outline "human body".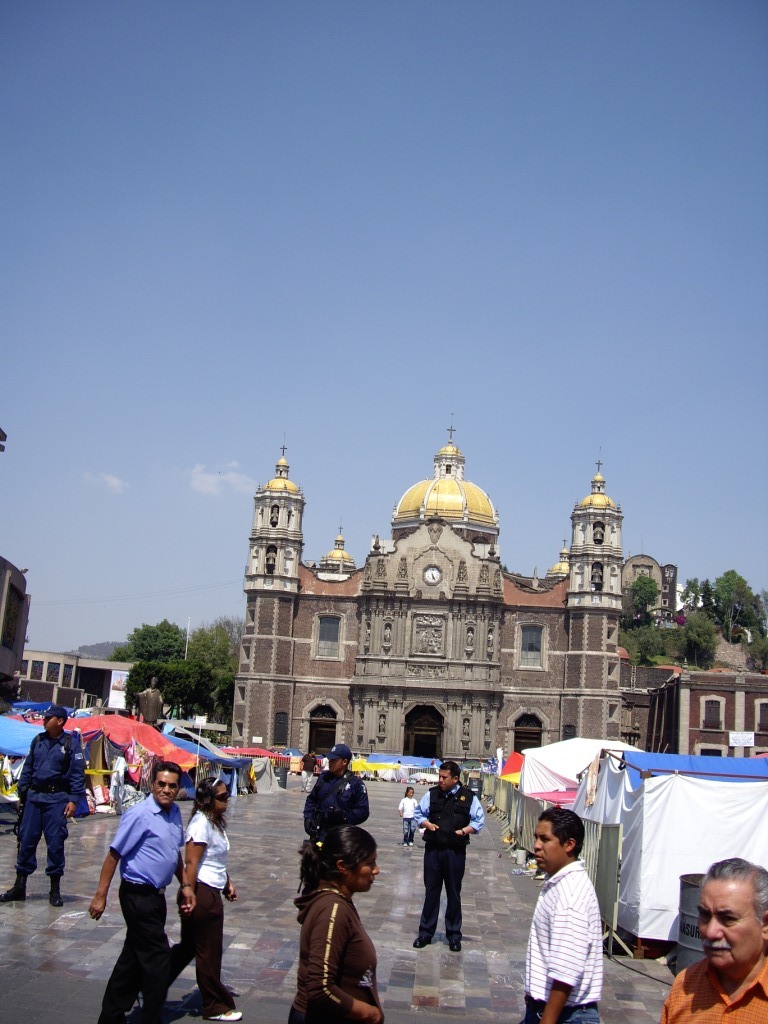
Outline: Rect(412, 786, 481, 949).
